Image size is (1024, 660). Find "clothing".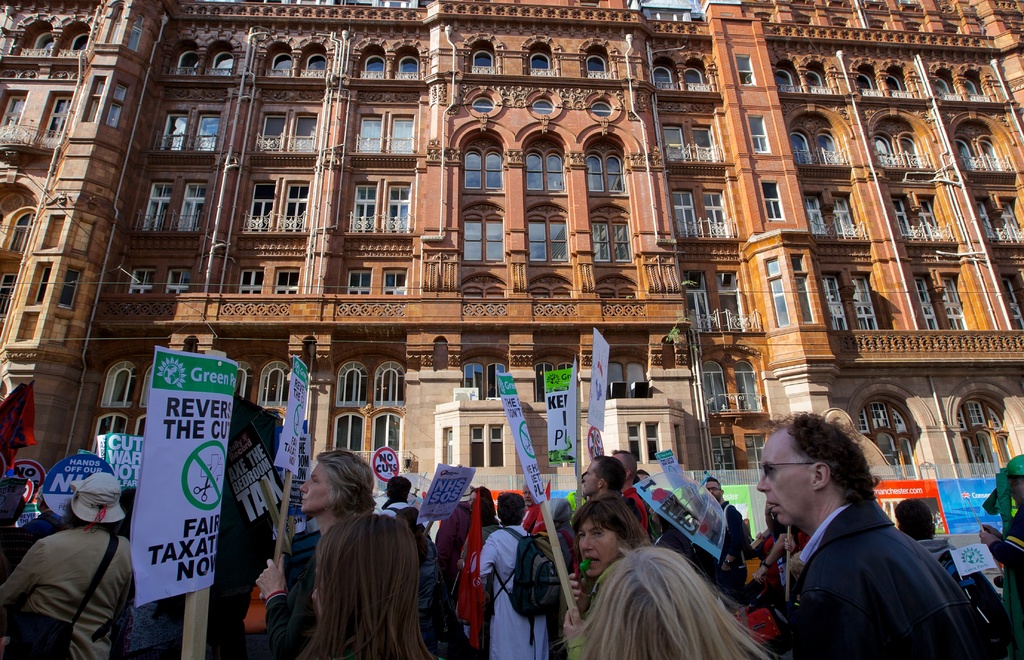
{"left": 0, "top": 538, "right": 134, "bottom": 652}.
